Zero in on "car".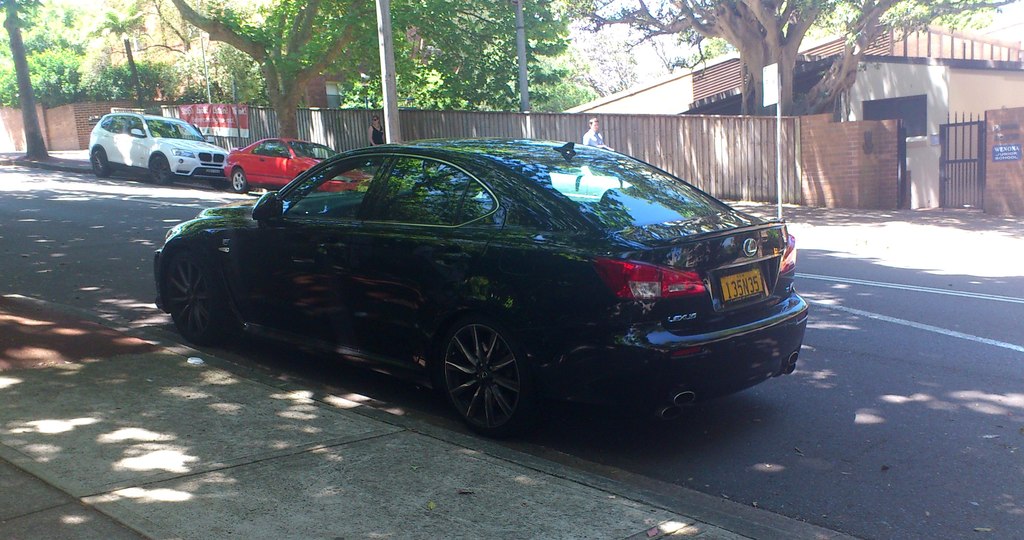
Zeroed in: x1=156, y1=137, x2=807, y2=438.
